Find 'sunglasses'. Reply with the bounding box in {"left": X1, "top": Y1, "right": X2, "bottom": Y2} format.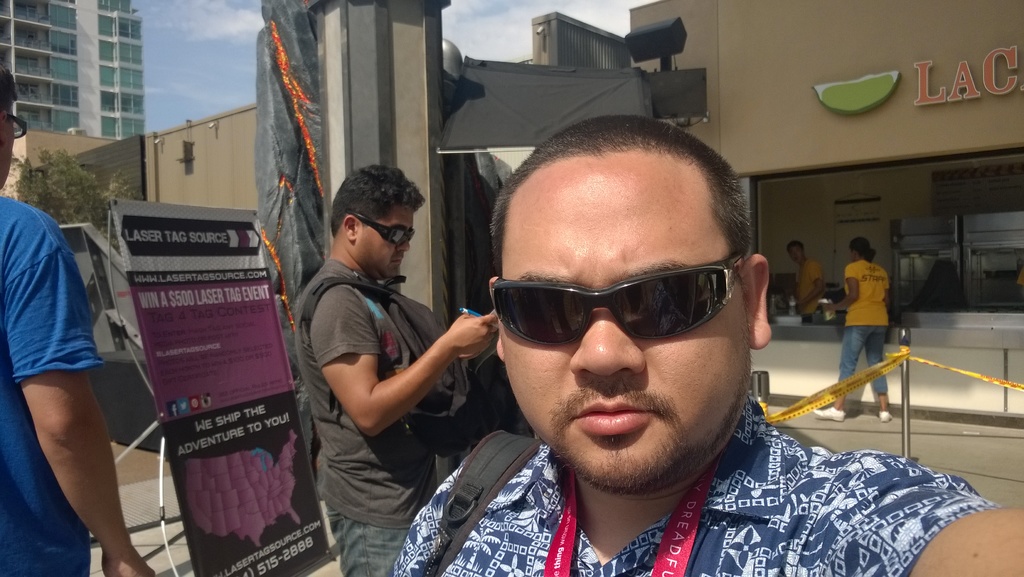
{"left": 489, "top": 250, "right": 751, "bottom": 350}.
